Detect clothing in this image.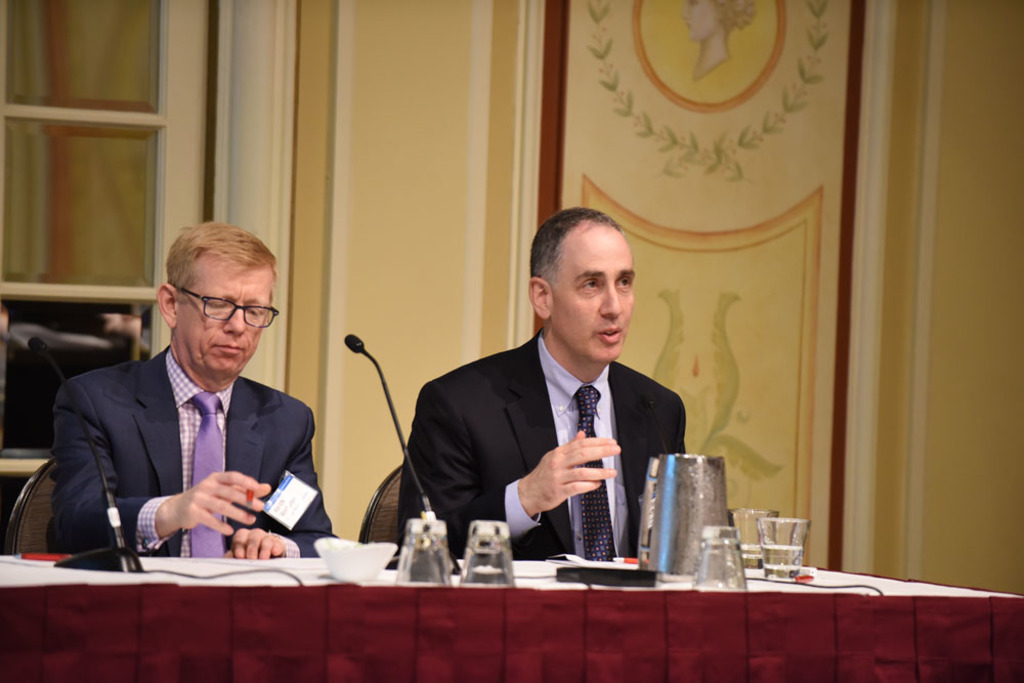
Detection: 407,327,715,555.
